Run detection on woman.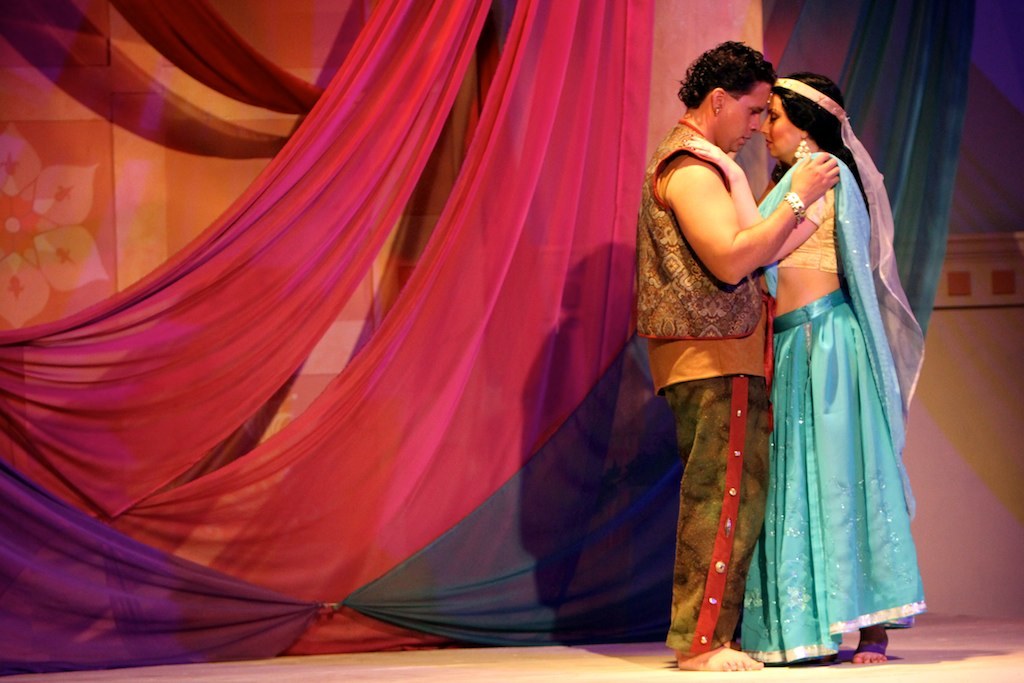
Result: left=677, top=41, right=917, bottom=672.
